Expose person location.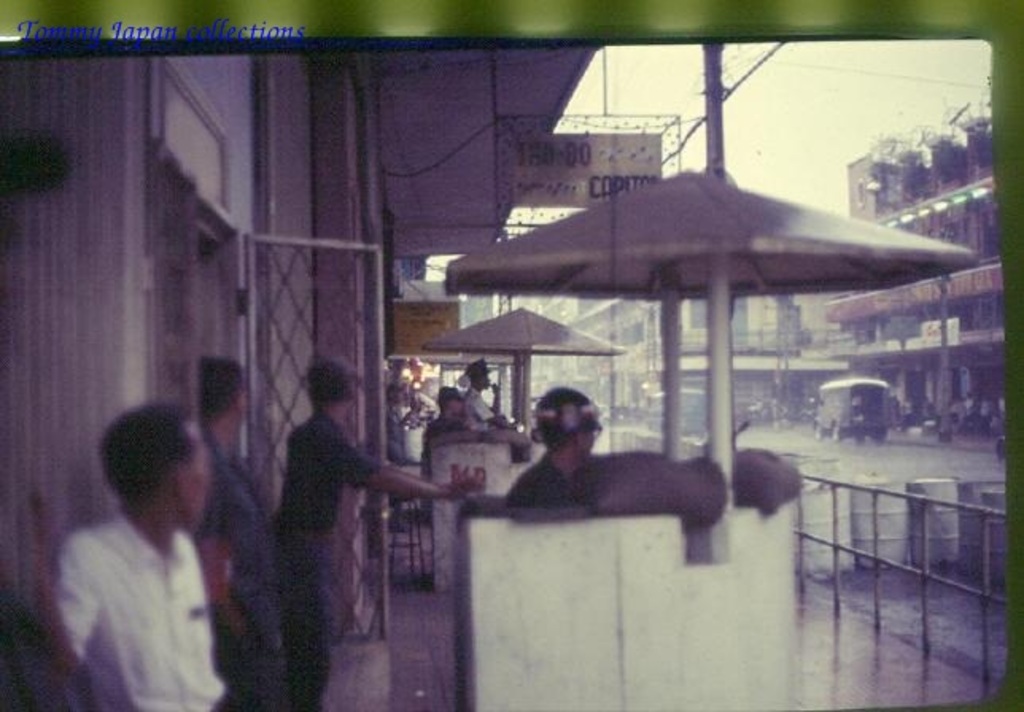
Exposed at <box>428,386,464,434</box>.
